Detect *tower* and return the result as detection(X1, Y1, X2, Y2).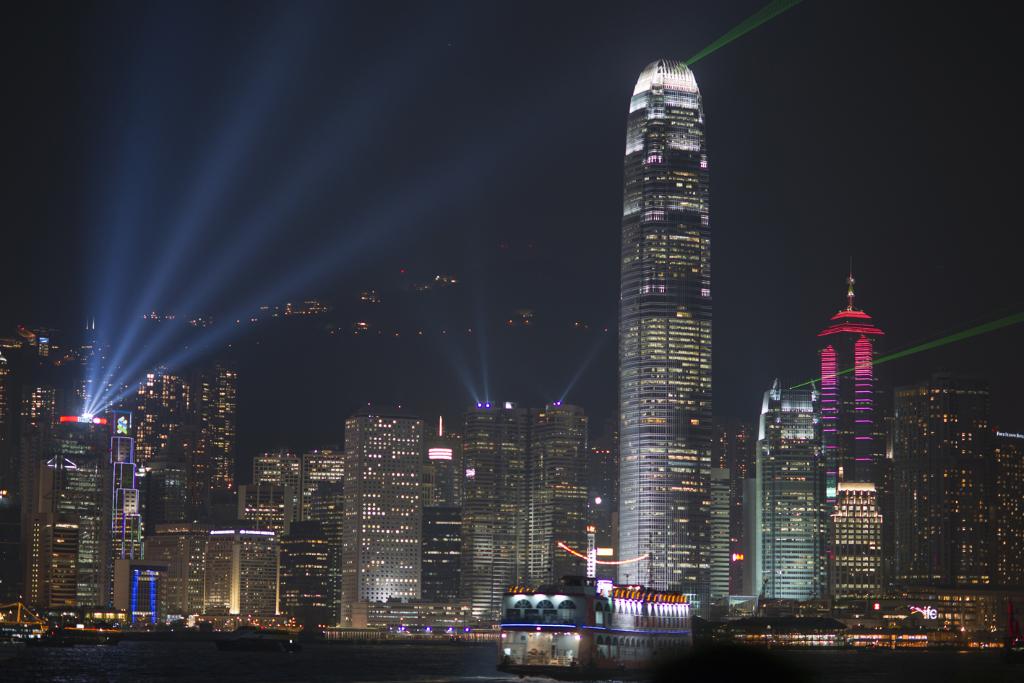
detection(204, 520, 289, 615).
